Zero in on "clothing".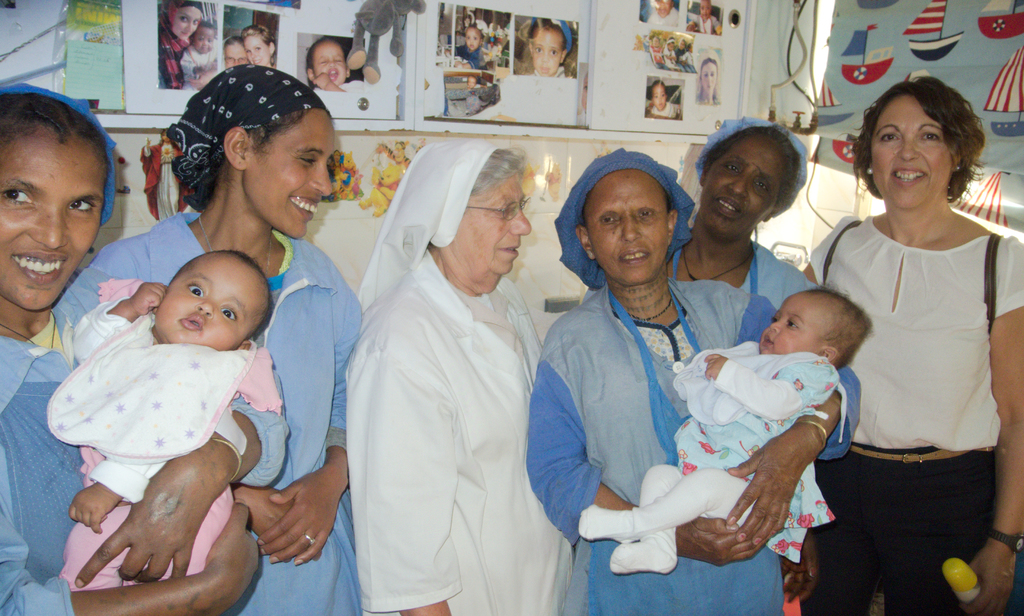
Zeroed in: bbox(70, 297, 240, 585).
